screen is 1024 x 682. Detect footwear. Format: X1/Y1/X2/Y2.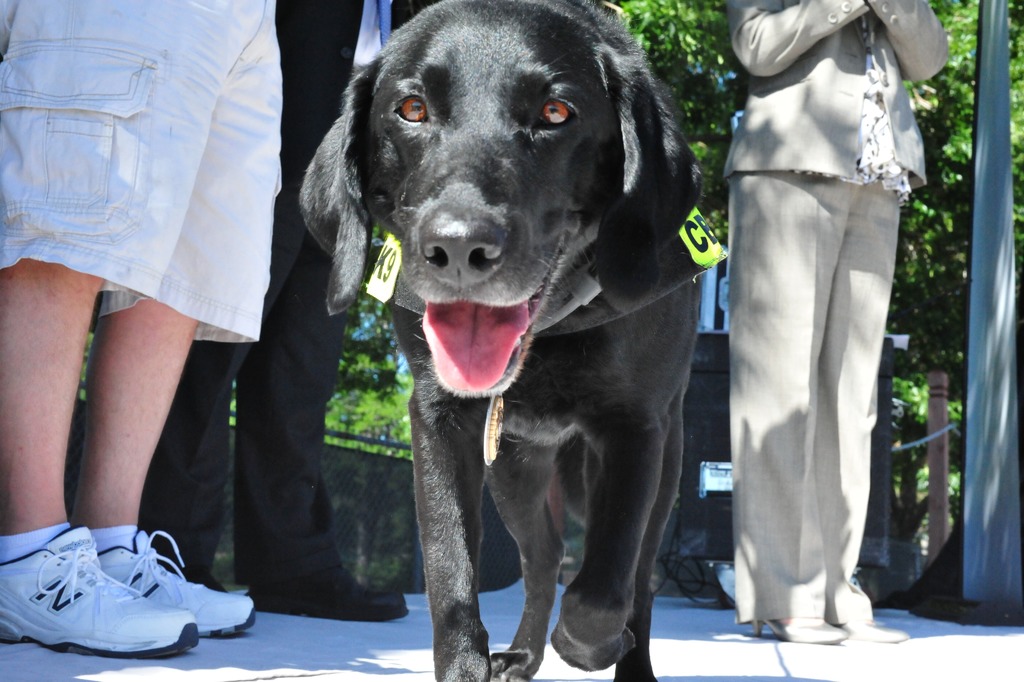
24/517/248/658.
